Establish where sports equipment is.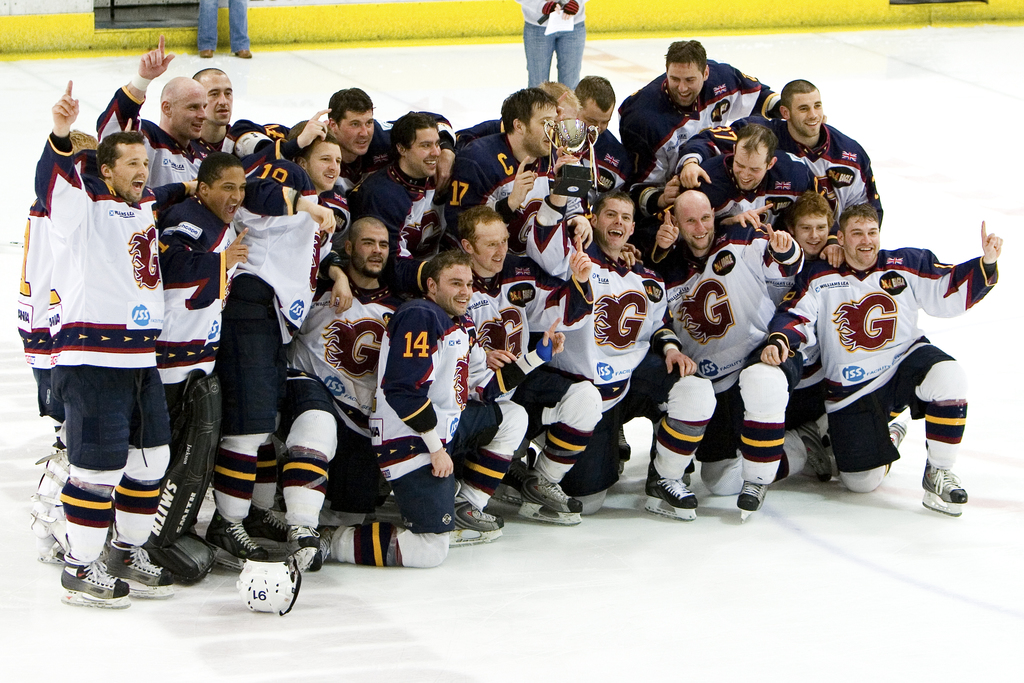
Established at [58, 557, 135, 606].
